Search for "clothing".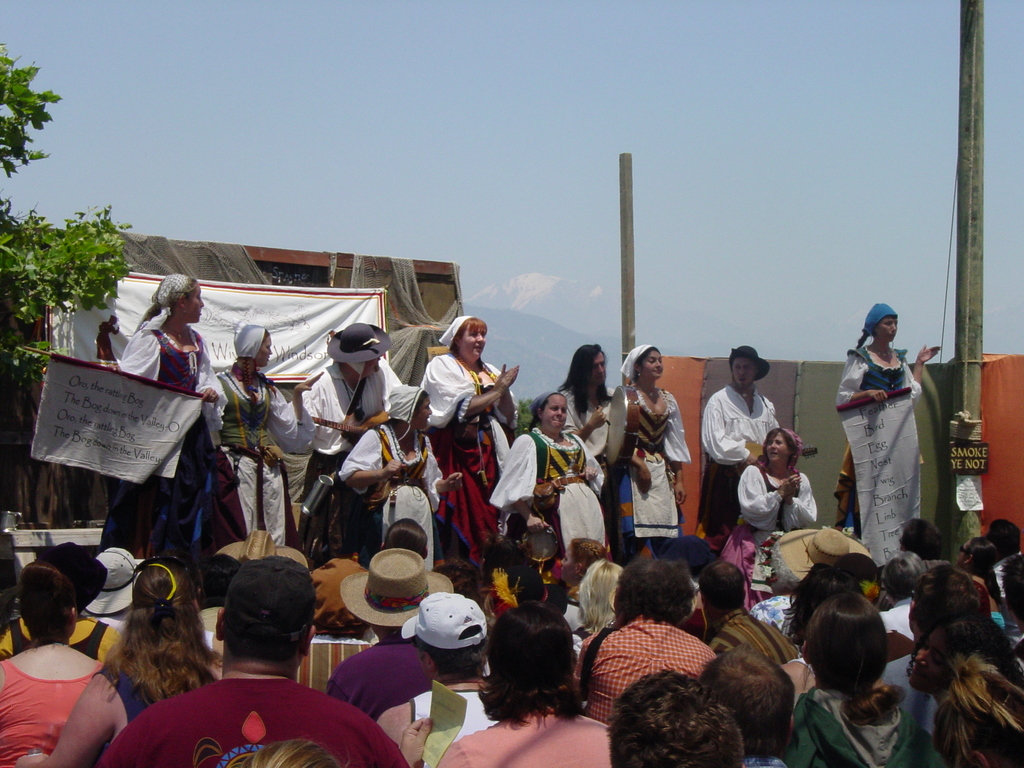
Found at rect(839, 317, 949, 559).
